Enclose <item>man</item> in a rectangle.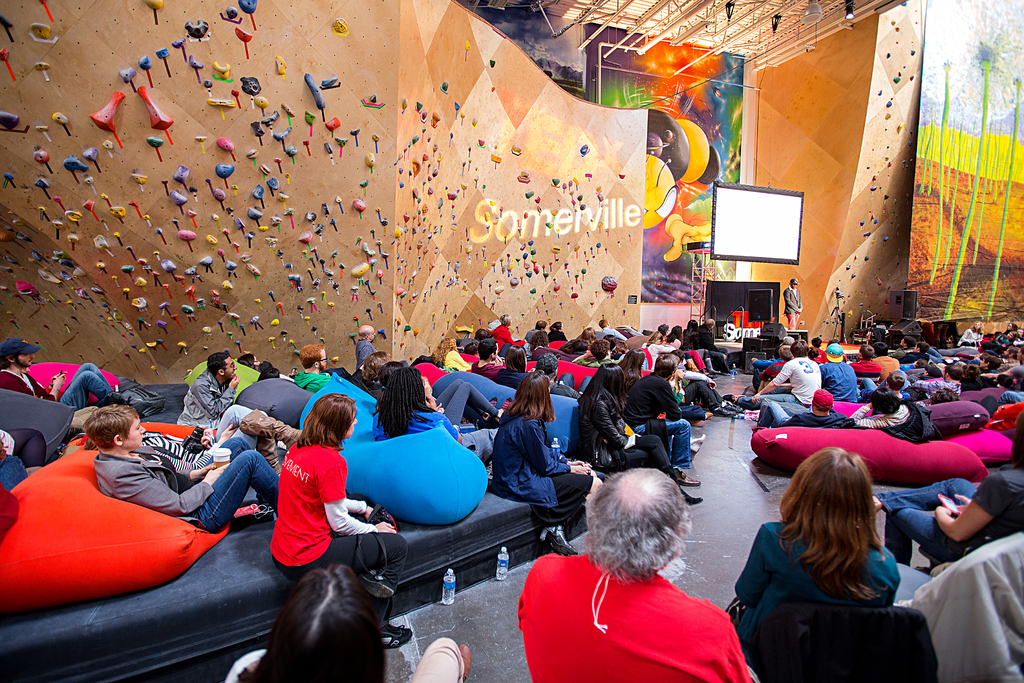
<region>750, 388, 851, 431</region>.
